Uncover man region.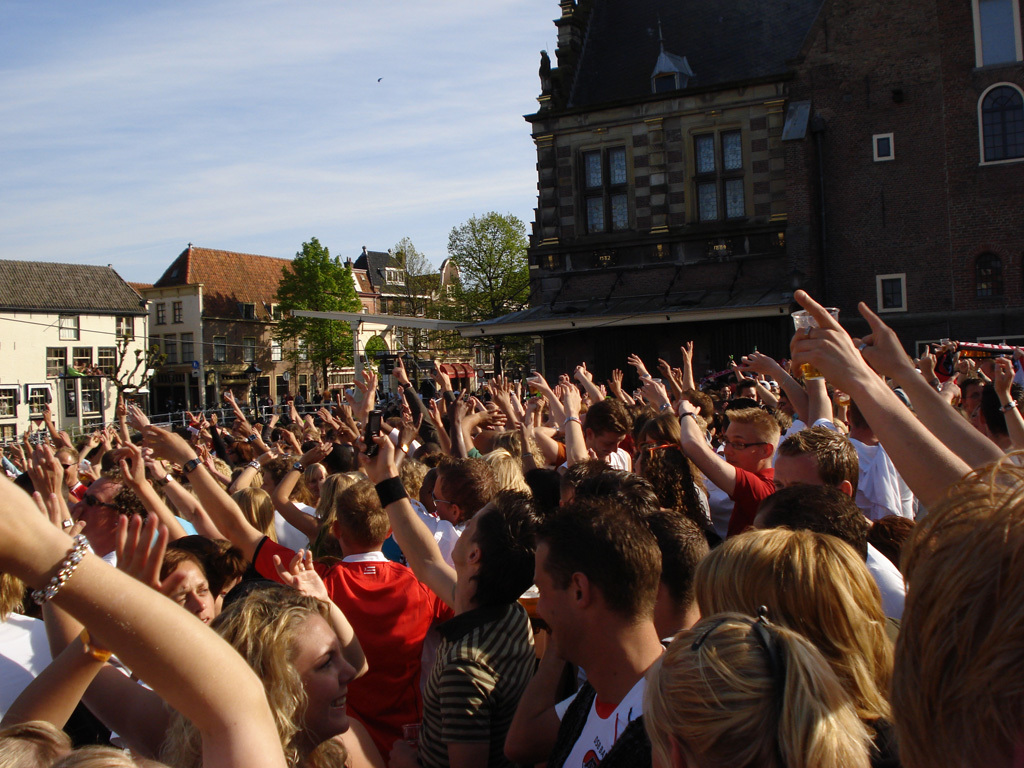
Uncovered: BBox(780, 420, 908, 624).
